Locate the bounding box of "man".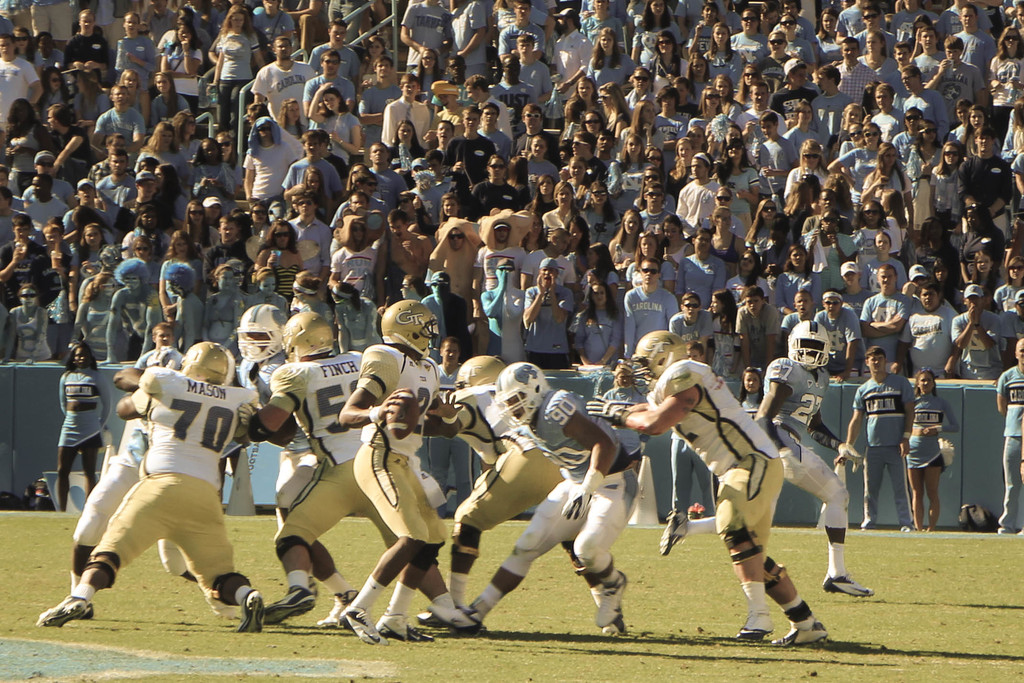
Bounding box: box(0, 31, 45, 124).
